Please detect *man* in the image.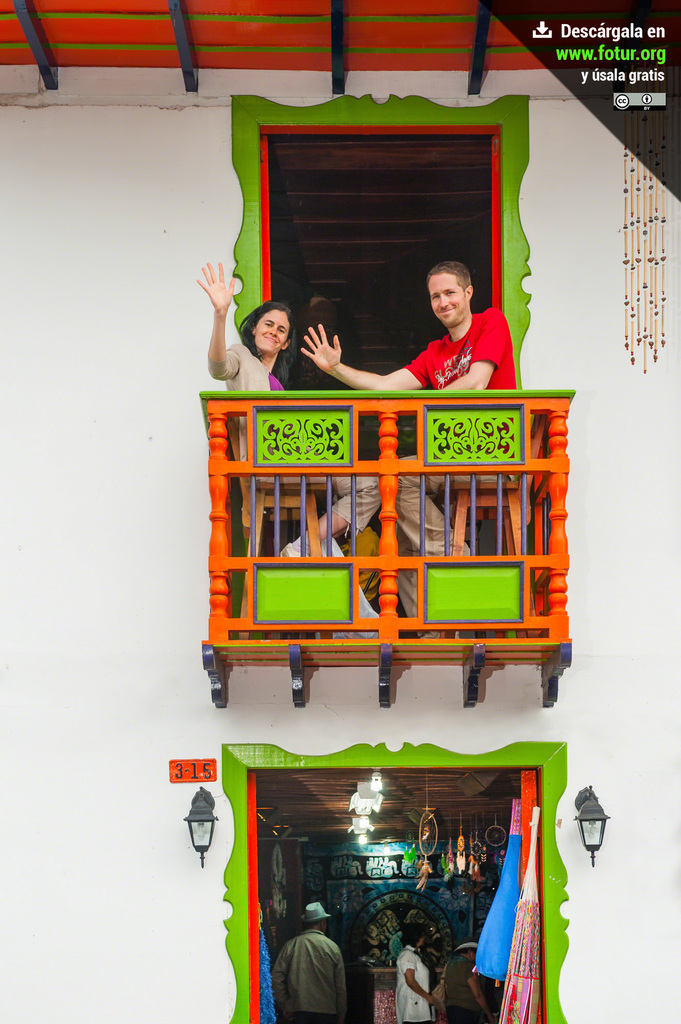
region(269, 899, 347, 1023).
